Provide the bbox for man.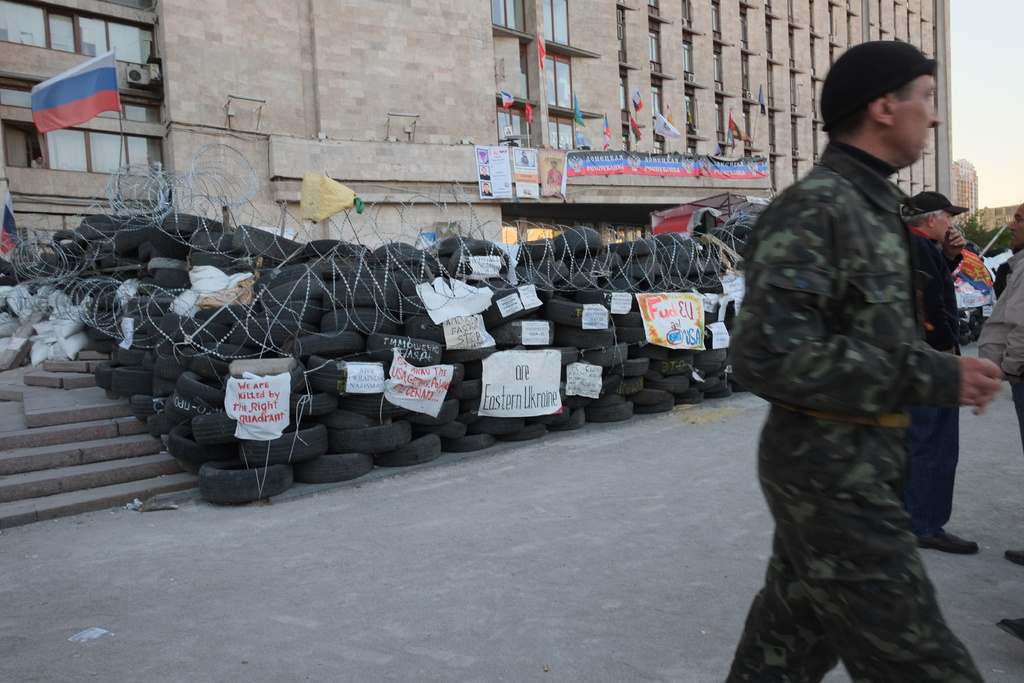
[left=735, top=36, right=988, bottom=647].
